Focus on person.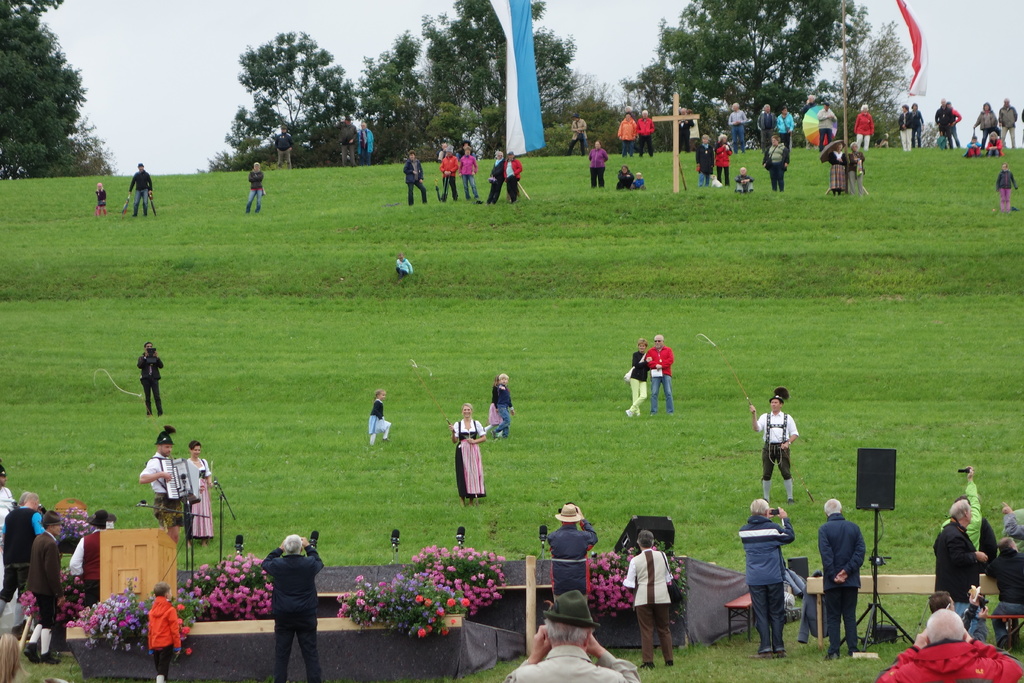
Focused at box=[882, 606, 1023, 682].
